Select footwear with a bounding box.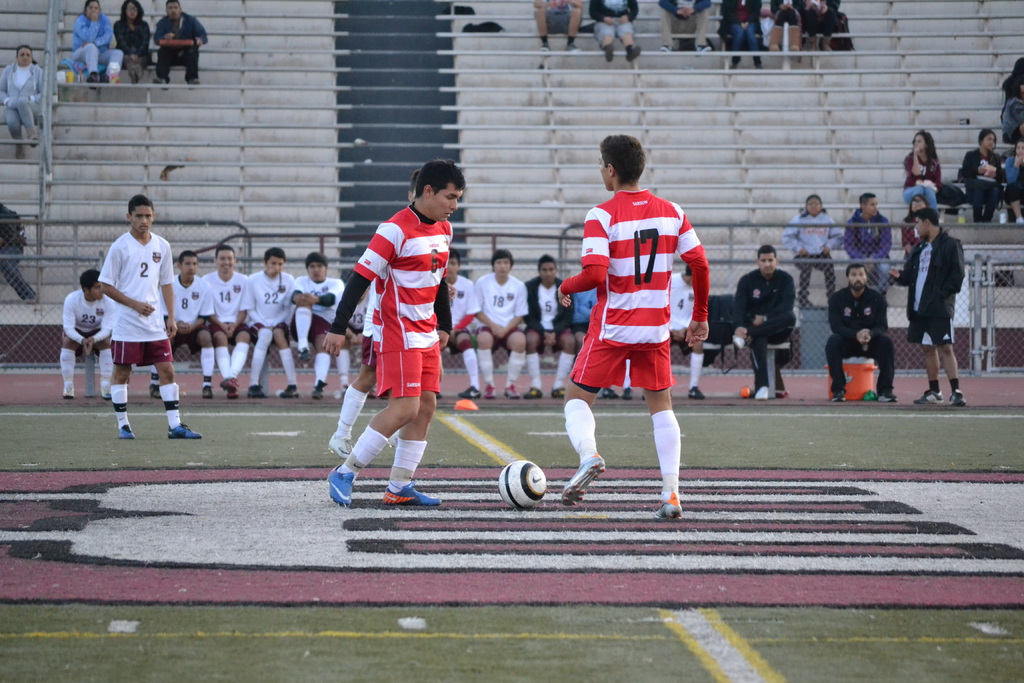
x1=100, y1=74, x2=111, y2=84.
